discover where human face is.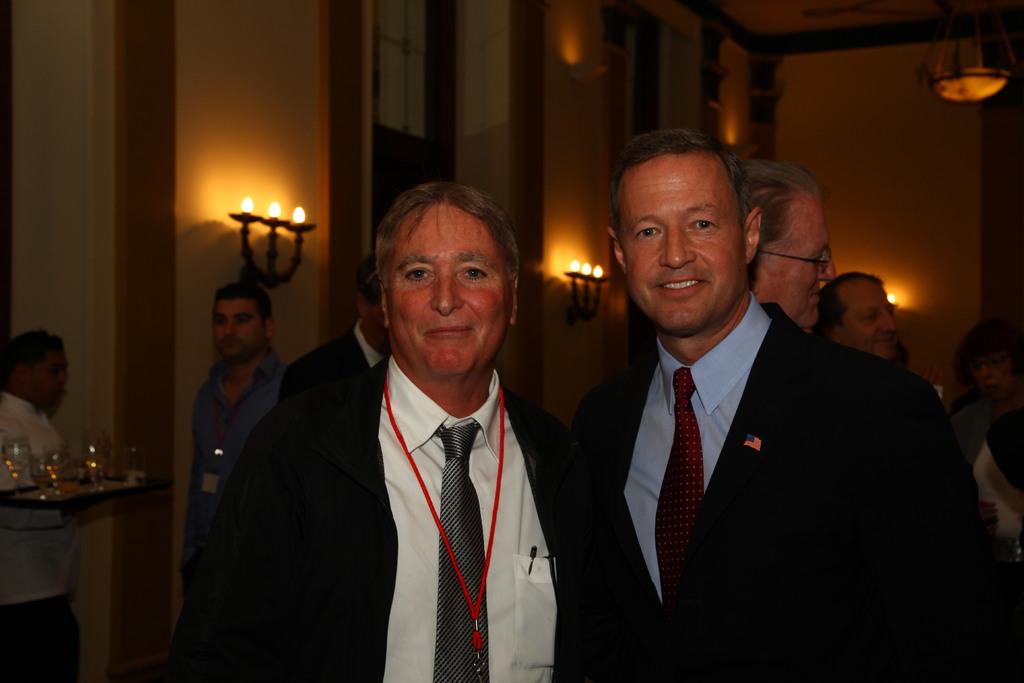
Discovered at x1=31 y1=347 x2=75 y2=414.
